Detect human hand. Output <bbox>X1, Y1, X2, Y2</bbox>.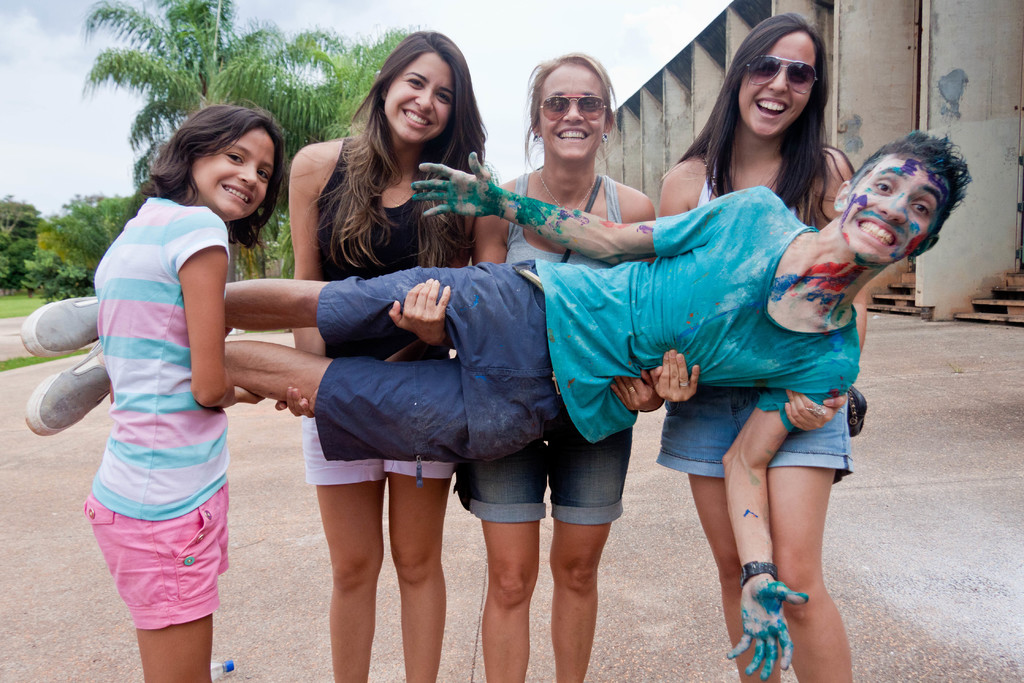
<bbox>223, 327, 234, 339</bbox>.
